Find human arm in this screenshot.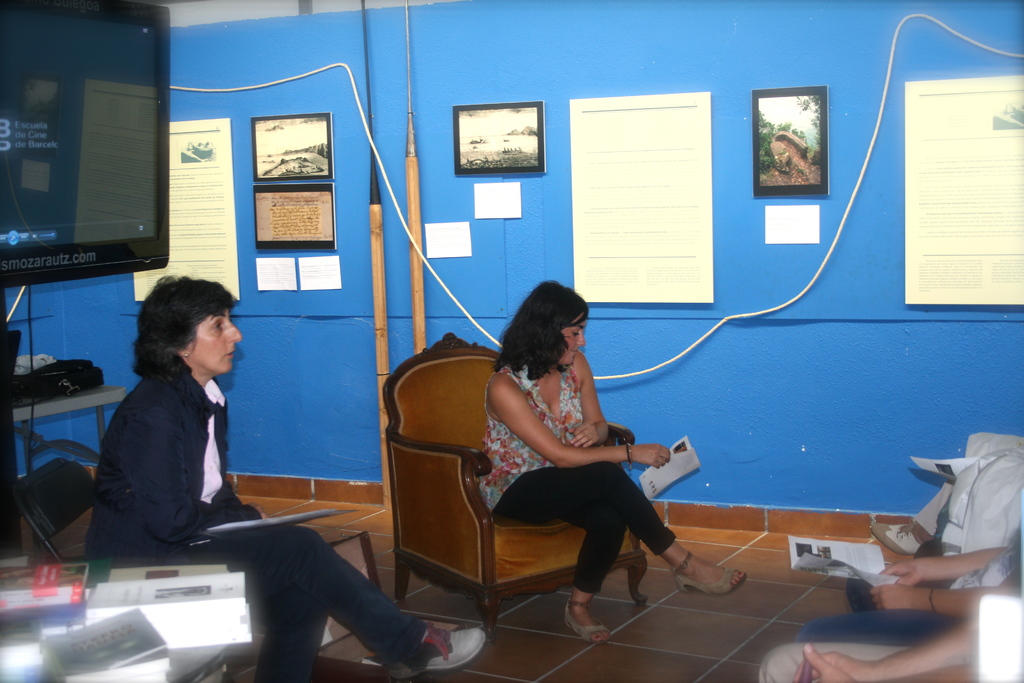
The bounding box for human arm is region(864, 580, 1015, 614).
